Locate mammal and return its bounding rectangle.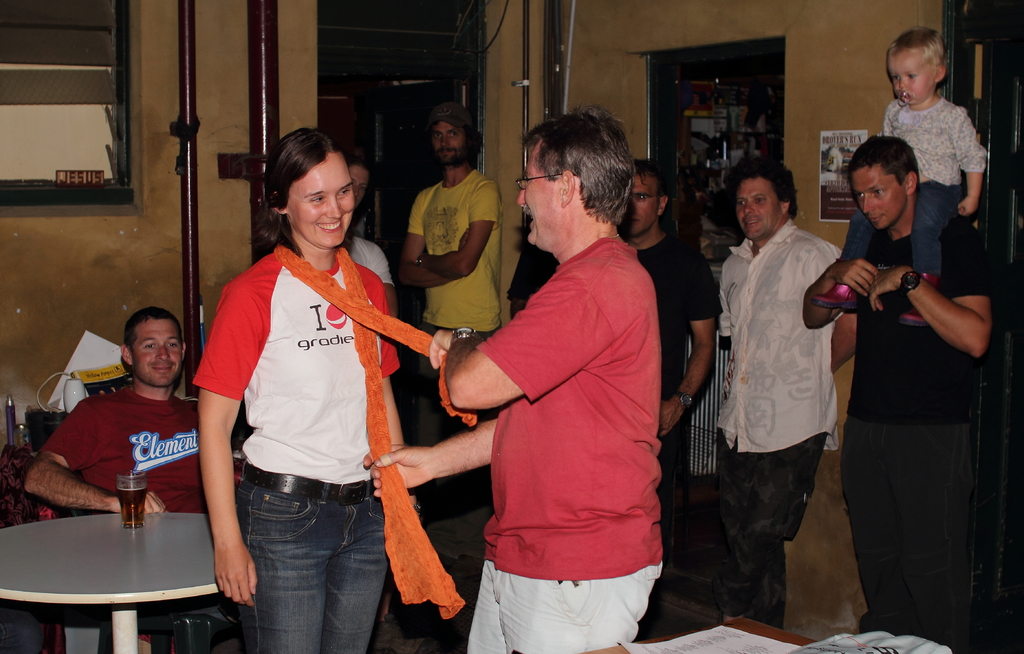
box(724, 158, 858, 636).
